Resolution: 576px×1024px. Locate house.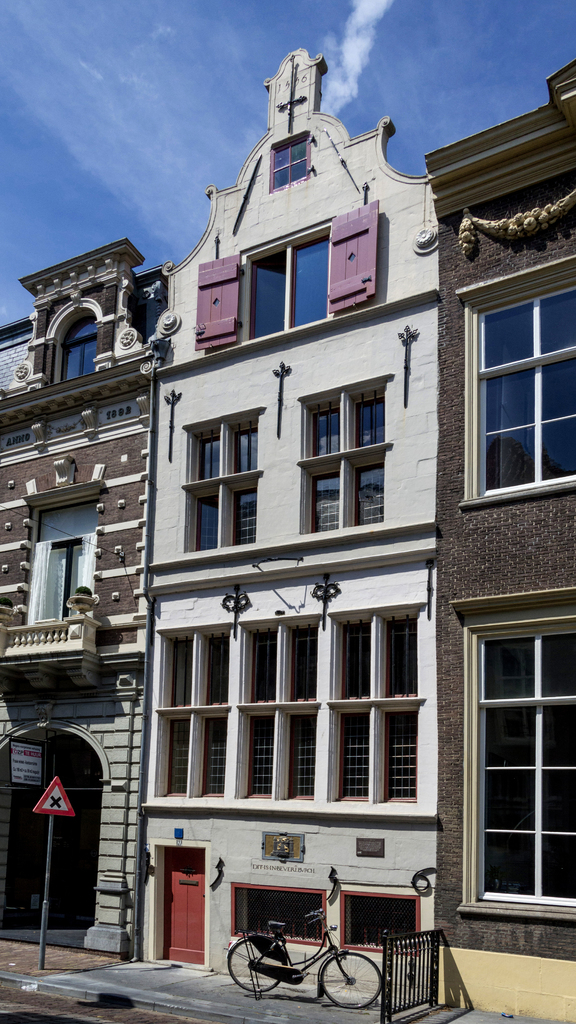
bbox=(149, 50, 448, 991).
